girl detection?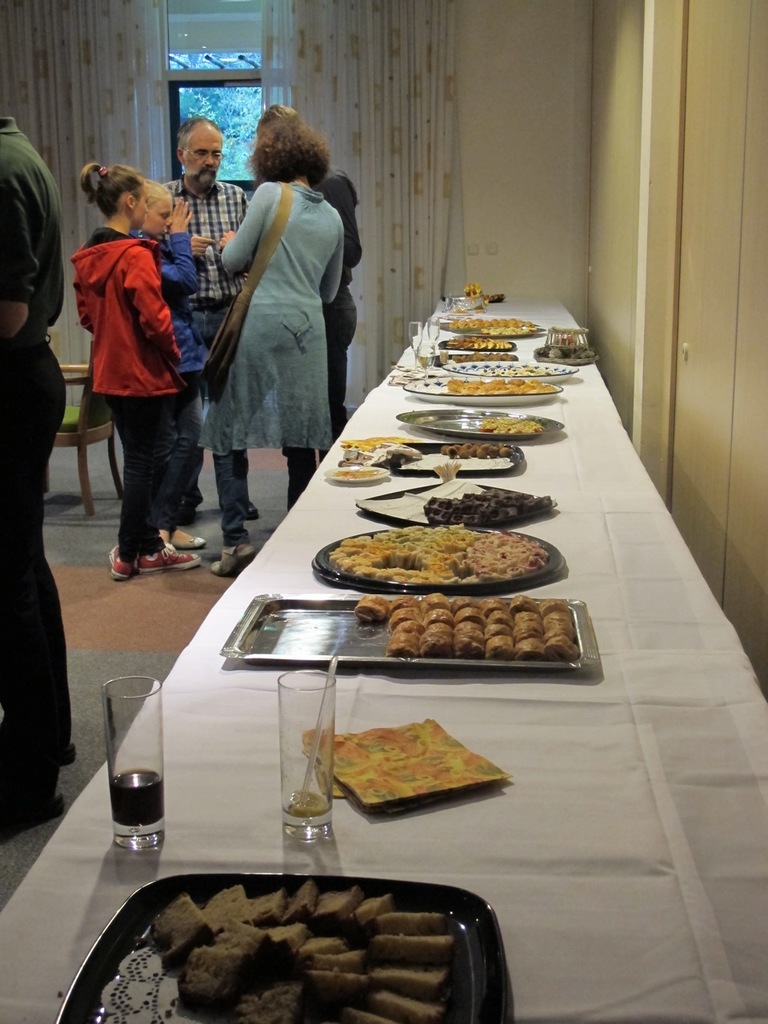
box=[78, 161, 198, 584]
